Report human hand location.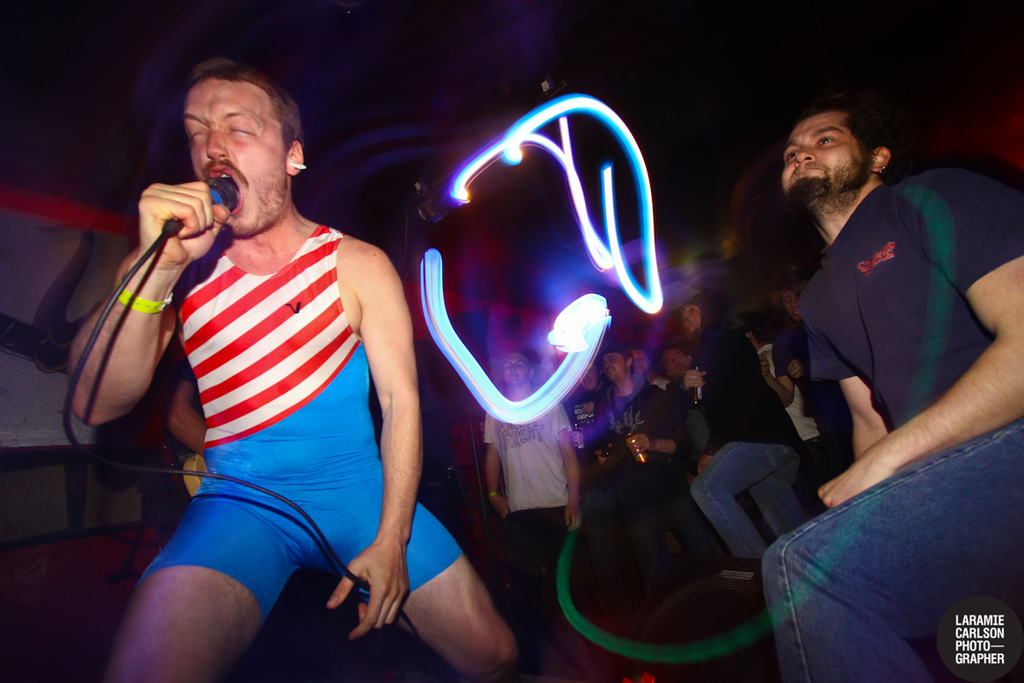
Report: select_region(490, 495, 511, 520).
